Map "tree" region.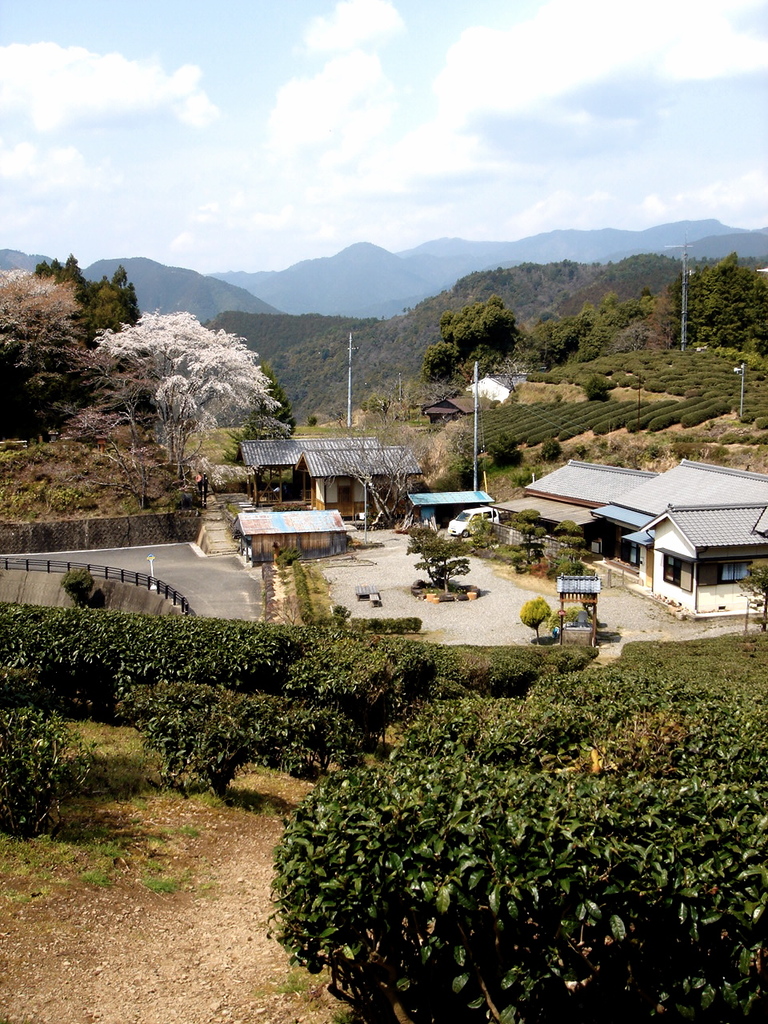
Mapped to x1=60 y1=568 x2=106 y2=606.
